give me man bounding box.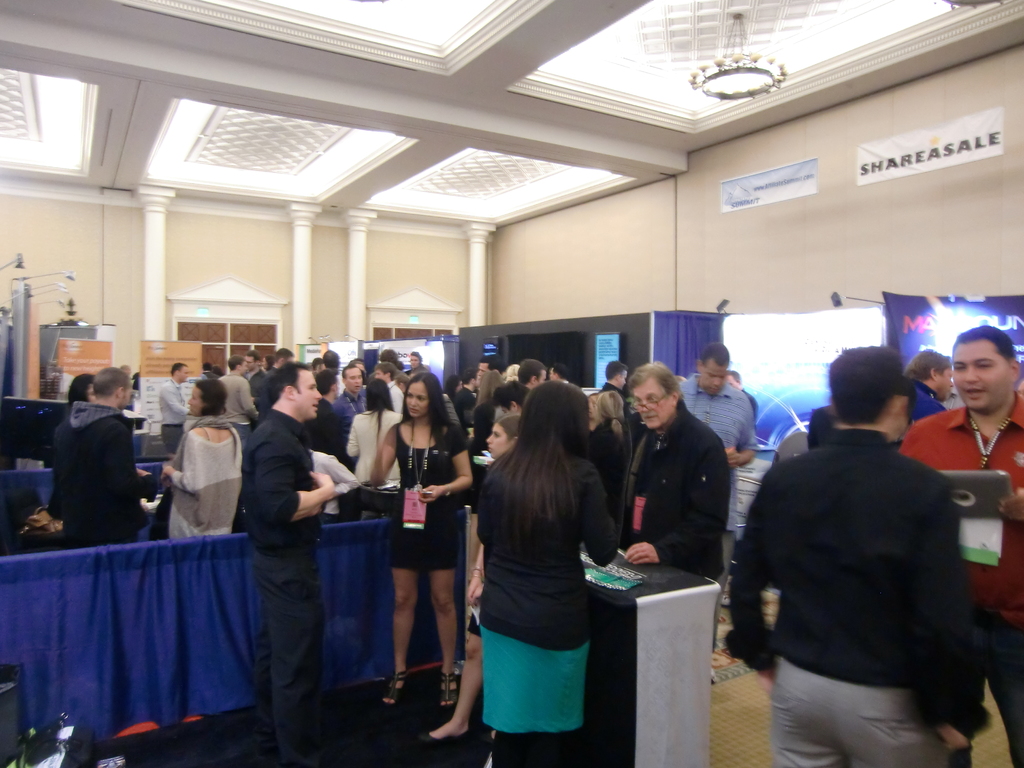
x1=900 y1=345 x2=954 y2=423.
